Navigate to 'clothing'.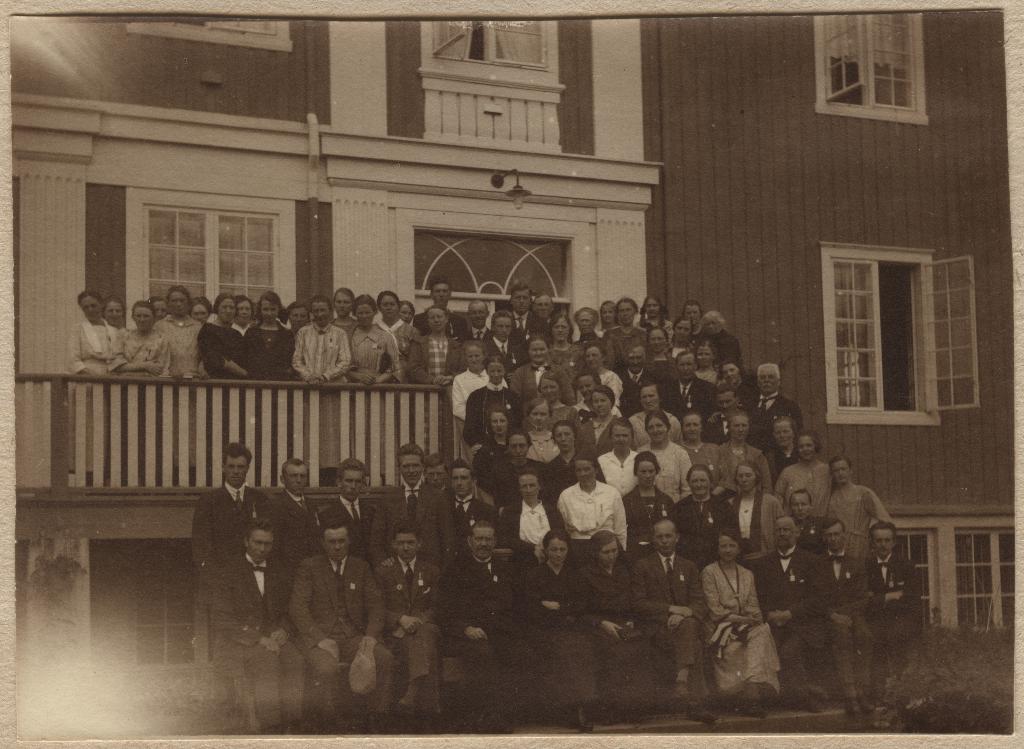
Navigation target: locate(686, 437, 721, 483).
